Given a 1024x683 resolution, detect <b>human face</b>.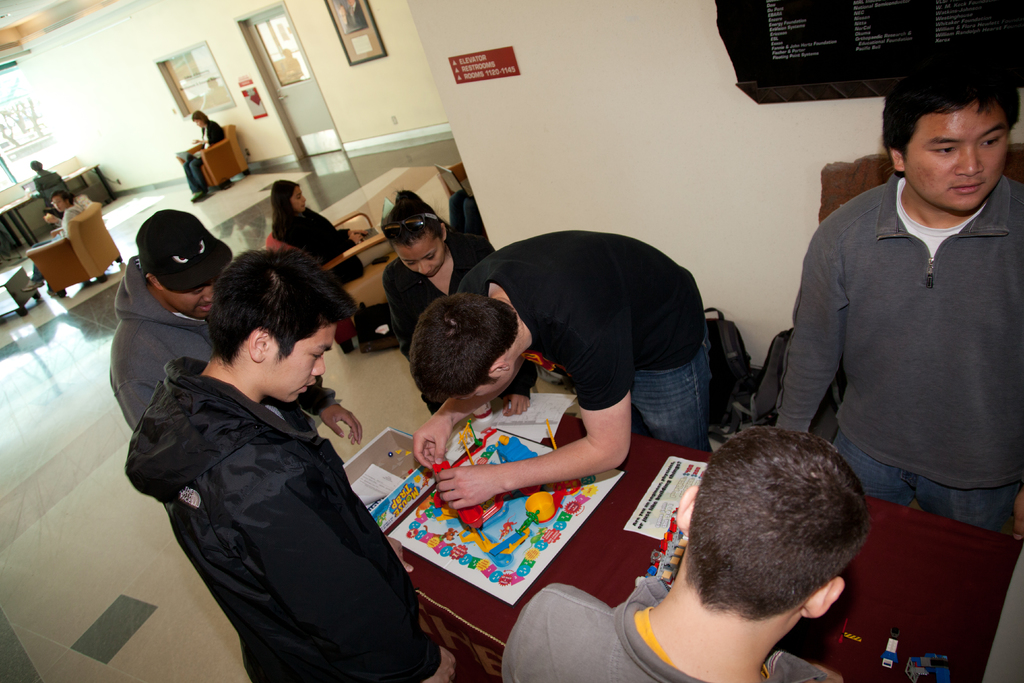
bbox=(292, 186, 305, 207).
